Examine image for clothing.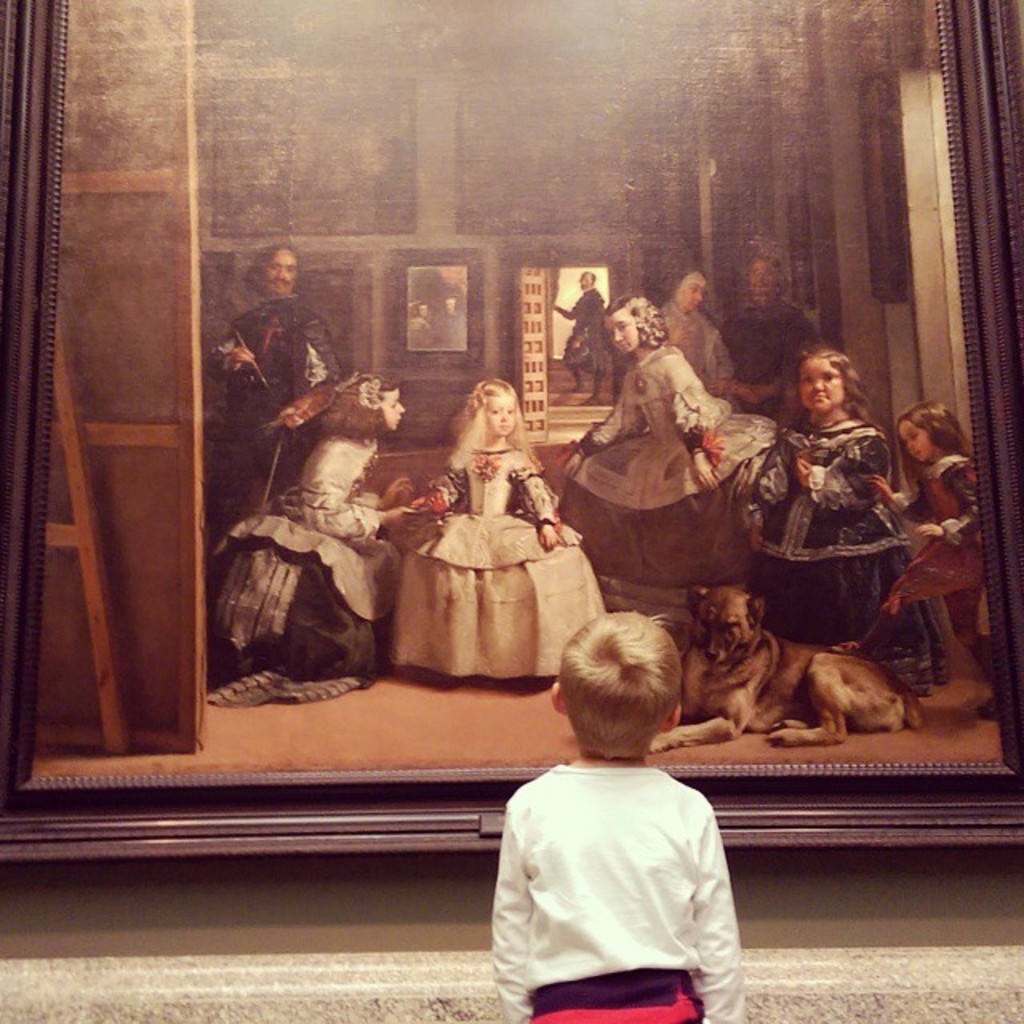
Examination result: x1=746, y1=418, x2=949, y2=674.
